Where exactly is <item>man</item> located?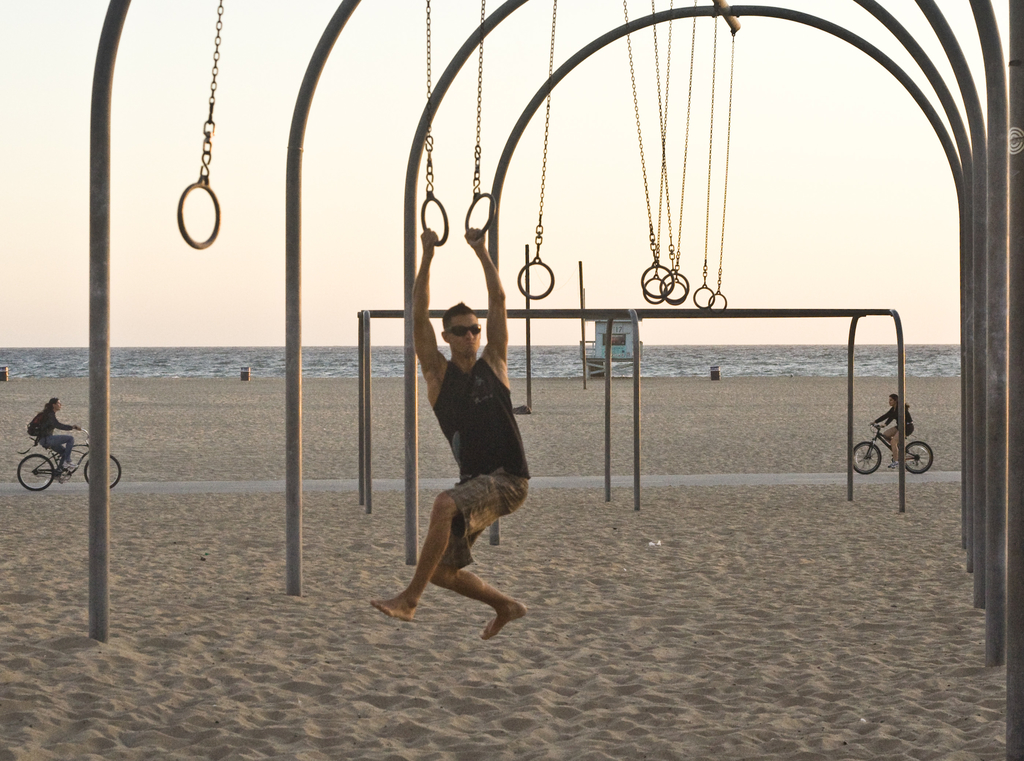
Its bounding box is (left=871, top=391, right=913, bottom=473).
